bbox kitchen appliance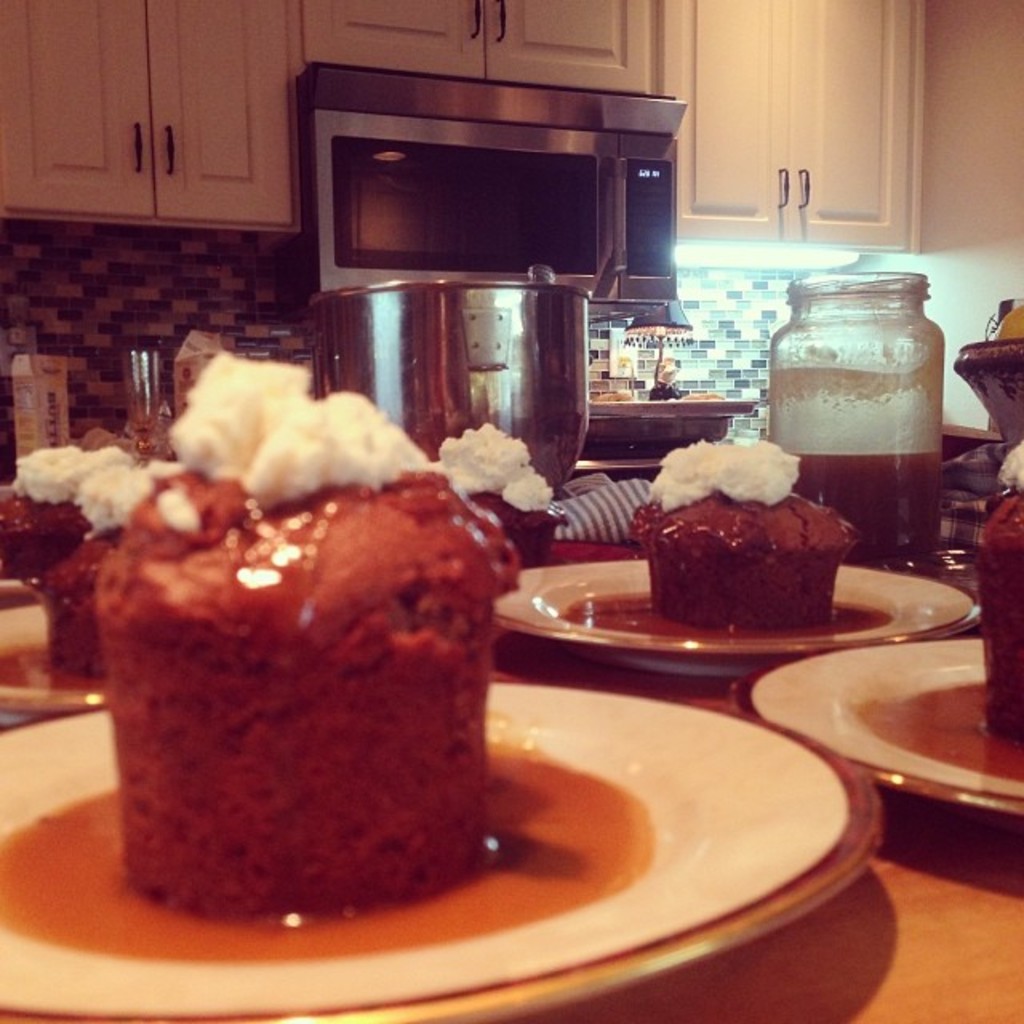
bbox(0, 674, 888, 1022)
